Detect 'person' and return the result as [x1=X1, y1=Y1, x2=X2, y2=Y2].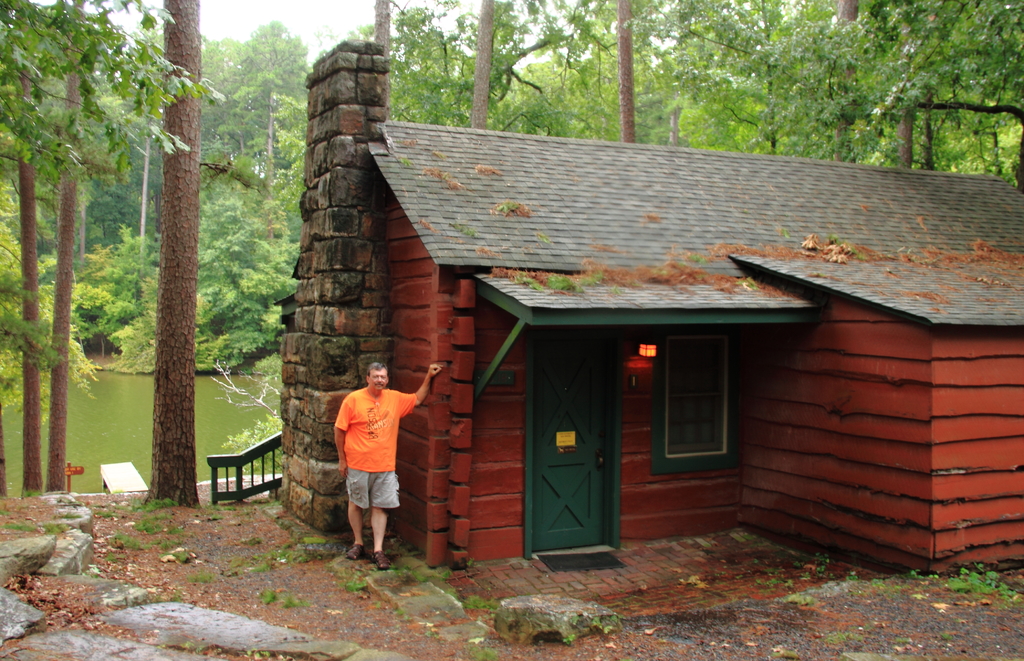
[x1=331, y1=363, x2=444, y2=570].
